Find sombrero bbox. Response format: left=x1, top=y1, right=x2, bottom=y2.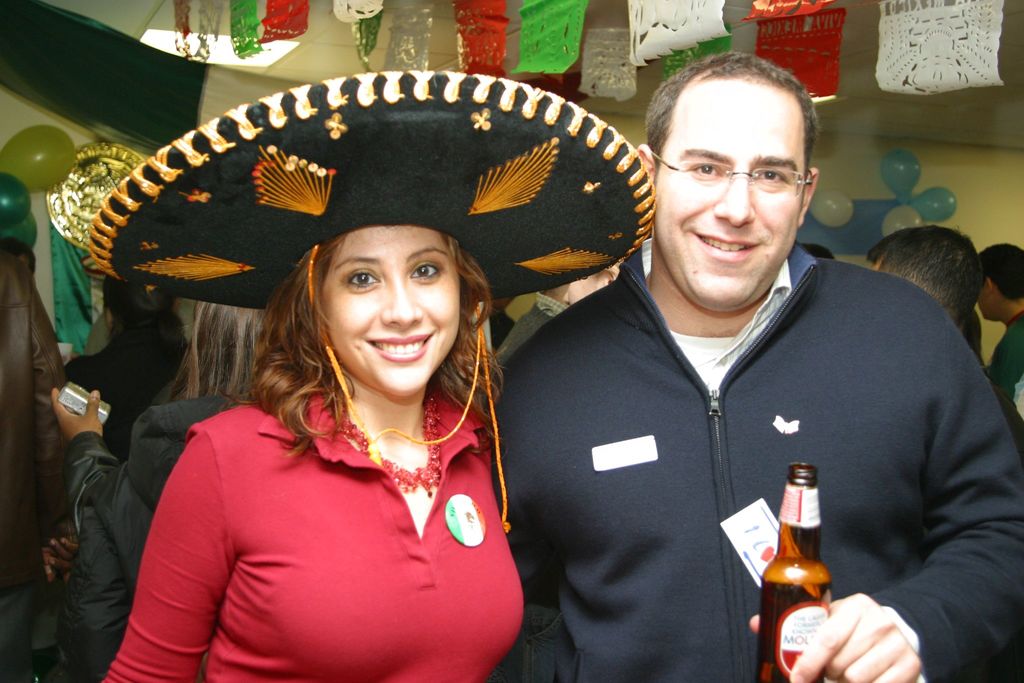
left=87, top=69, right=656, bottom=527.
